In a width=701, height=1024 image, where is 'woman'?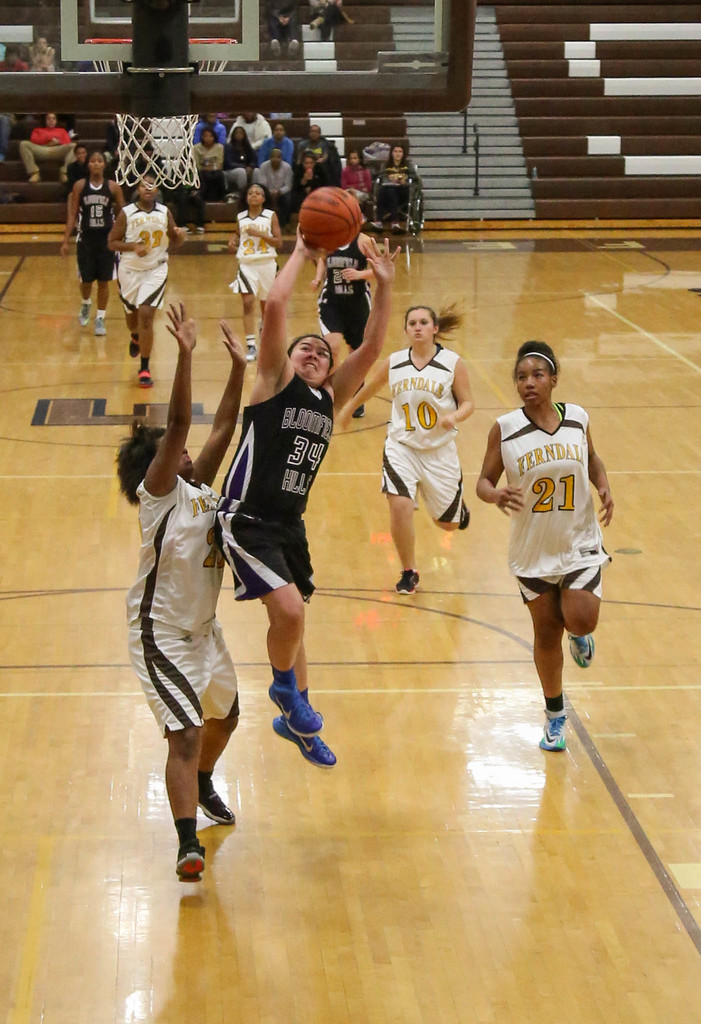
<bbox>115, 302, 247, 886</bbox>.
